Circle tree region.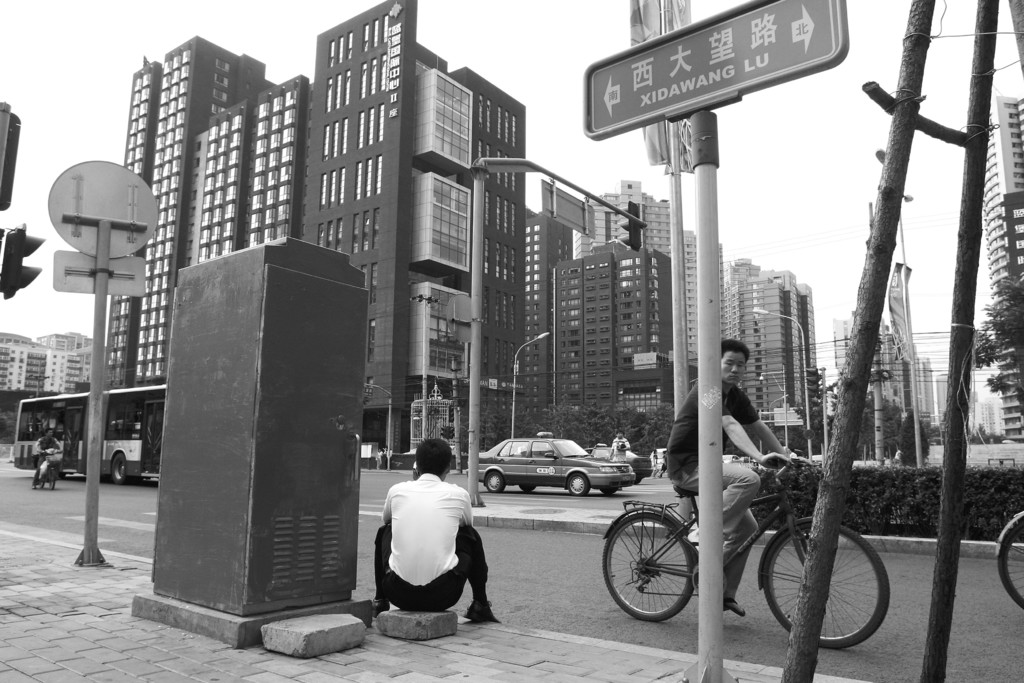
Region: {"x1": 970, "y1": 423, "x2": 990, "y2": 445}.
